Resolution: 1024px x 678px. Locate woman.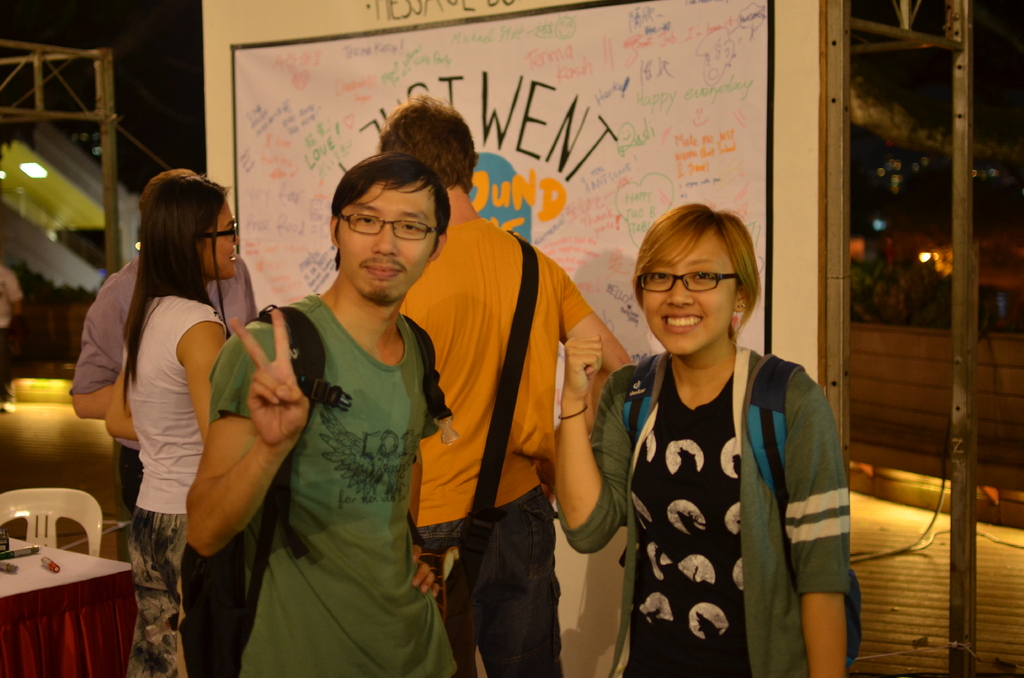
{"left": 100, "top": 167, "right": 245, "bottom": 677}.
